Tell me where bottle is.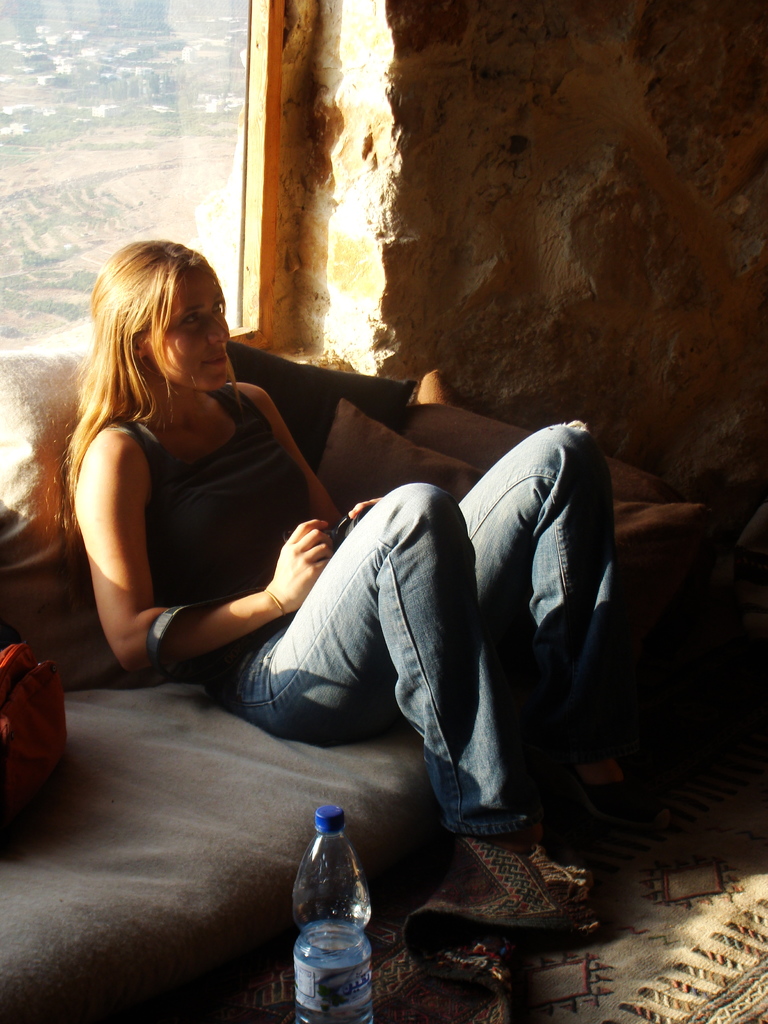
bottle is at {"x1": 291, "y1": 804, "x2": 375, "y2": 1023}.
